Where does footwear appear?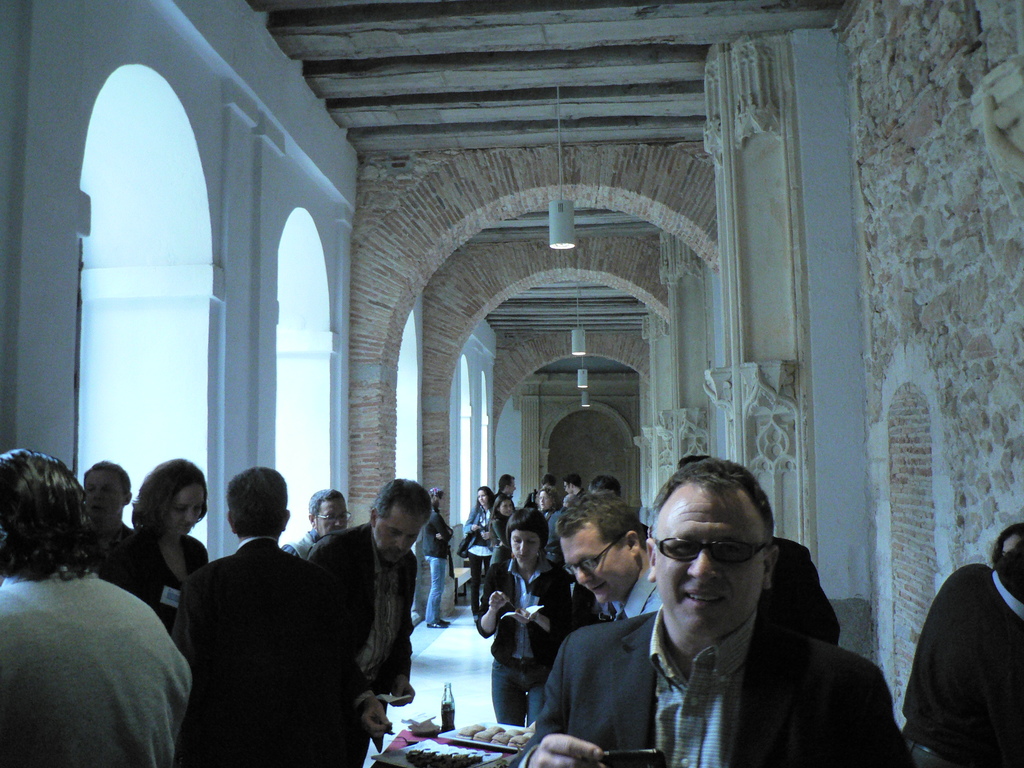
Appears at pyautogui.locateOnScreen(426, 616, 449, 628).
